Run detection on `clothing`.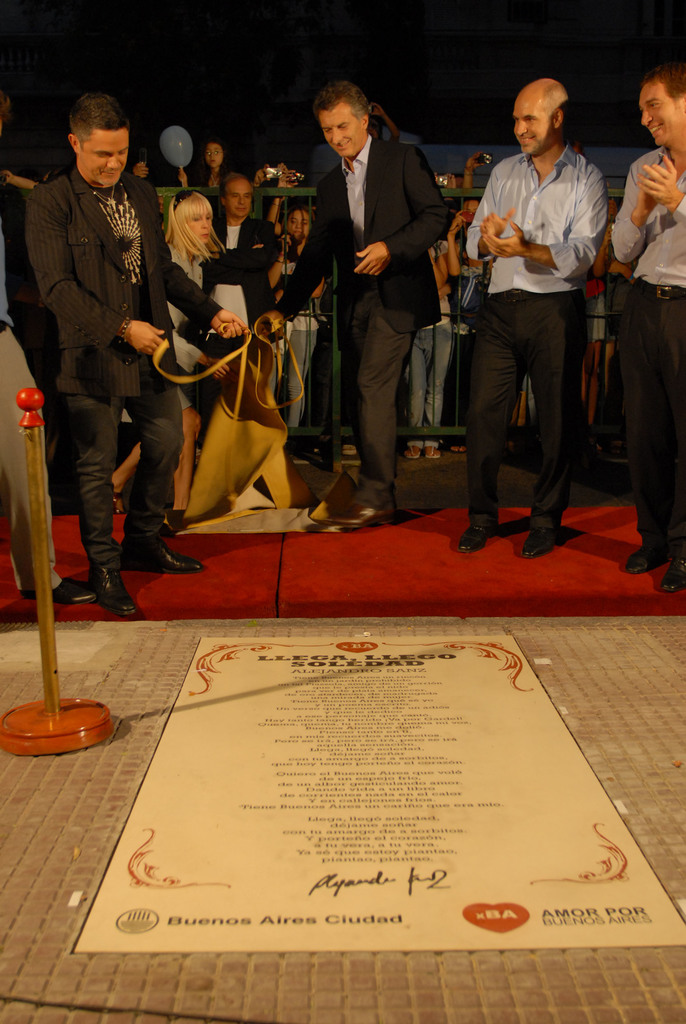
Result: 211/203/265/255.
